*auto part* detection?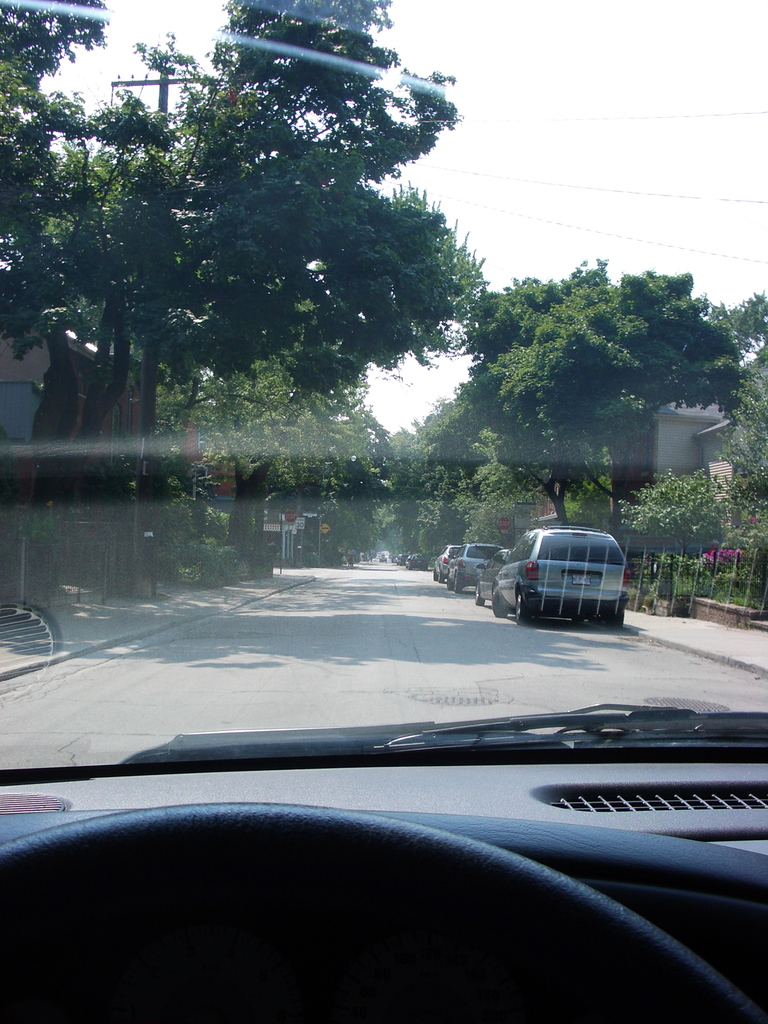
523, 561, 540, 581
